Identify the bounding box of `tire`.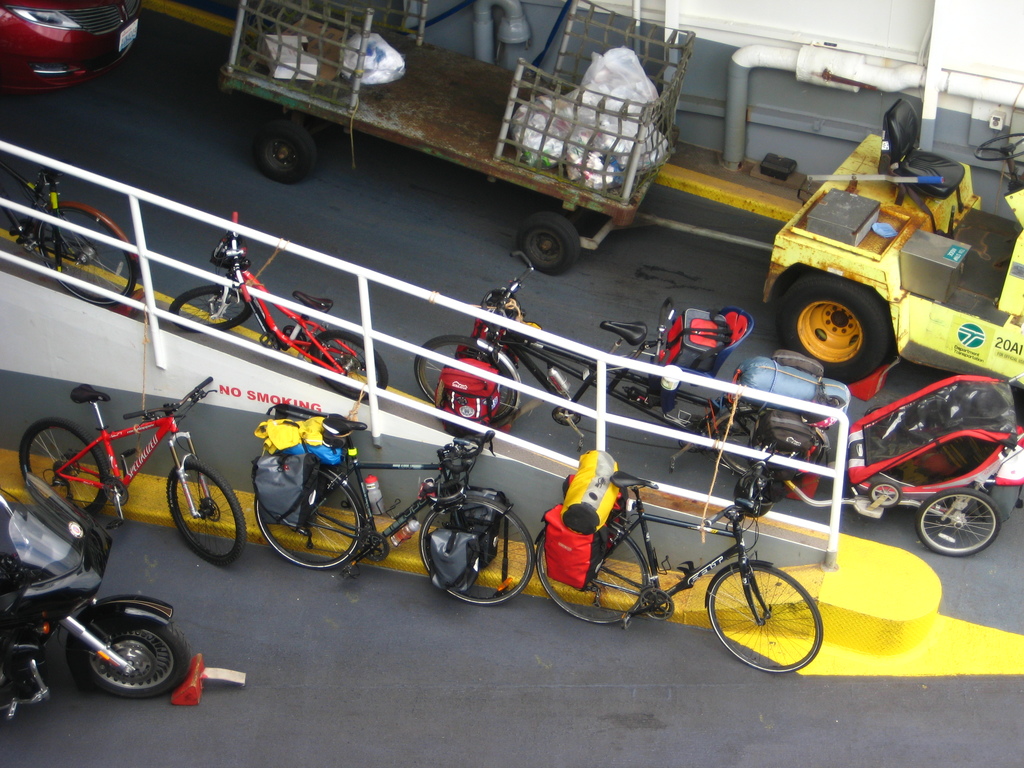
box(37, 202, 141, 306).
